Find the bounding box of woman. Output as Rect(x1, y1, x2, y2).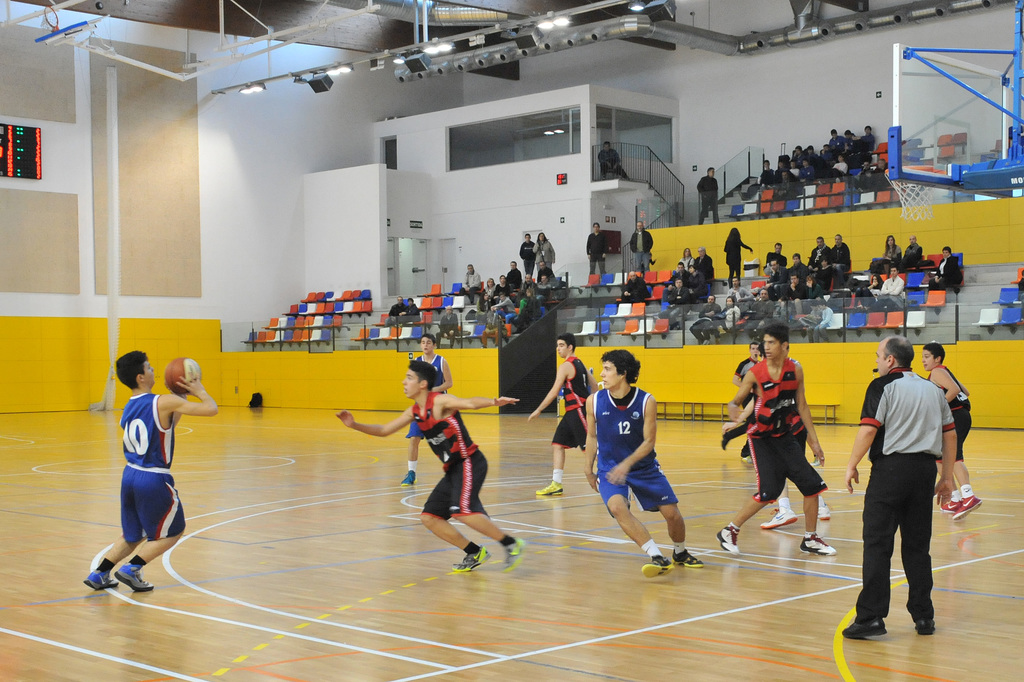
Rect(855, 274, 884, 311).
